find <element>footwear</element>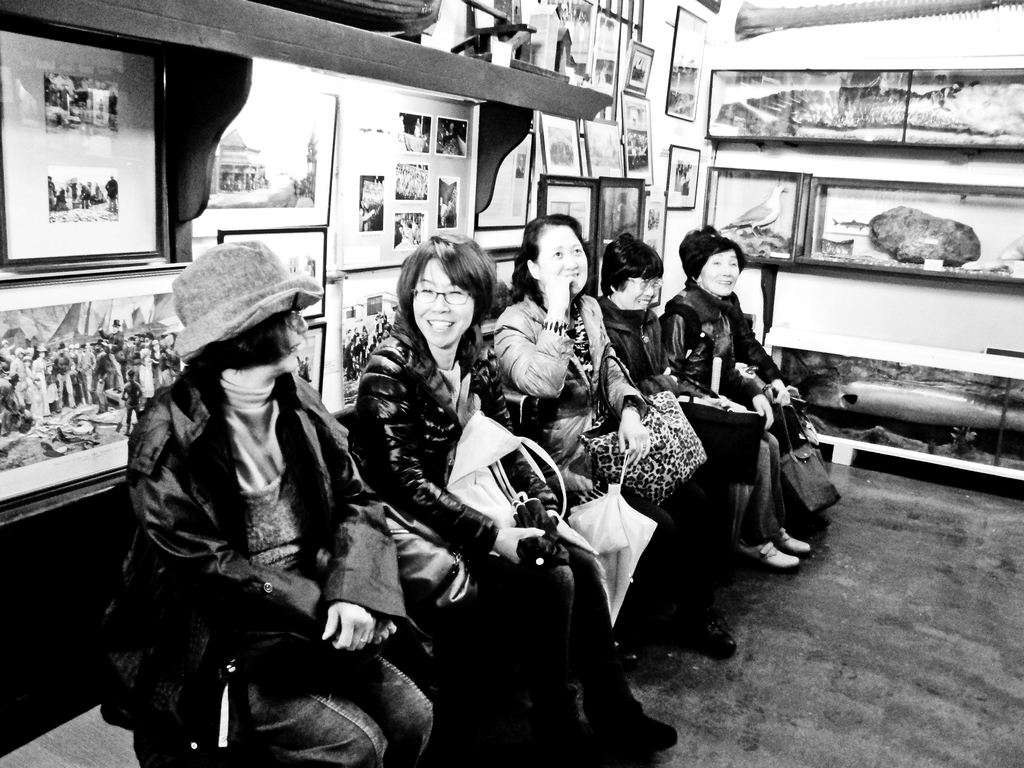
crop(781, 531, 811, 555)
